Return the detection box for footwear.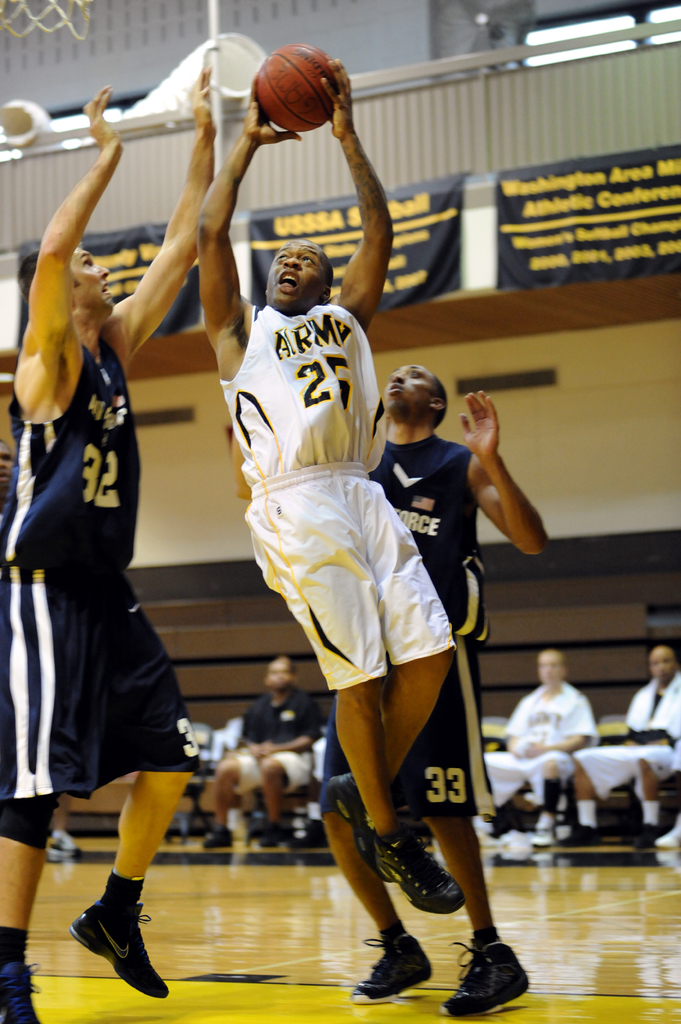
Rect(552, 825, 601, 850).
